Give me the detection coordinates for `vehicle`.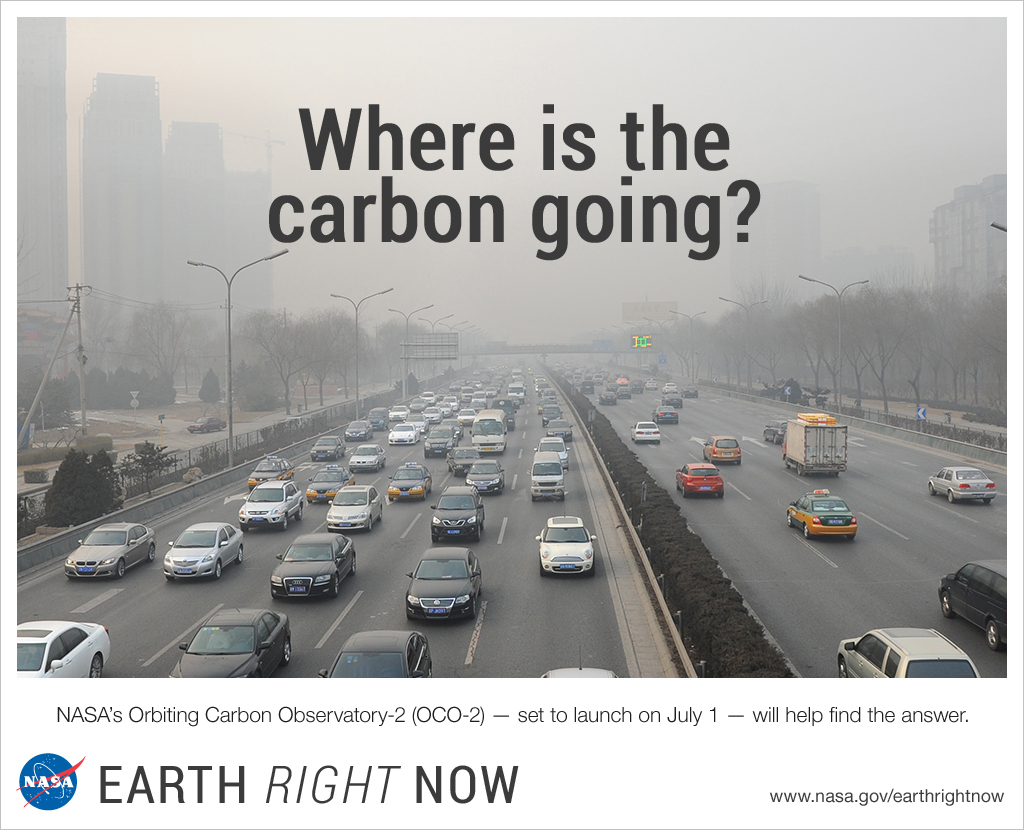
bbox=[532, 452, 561, 501].
